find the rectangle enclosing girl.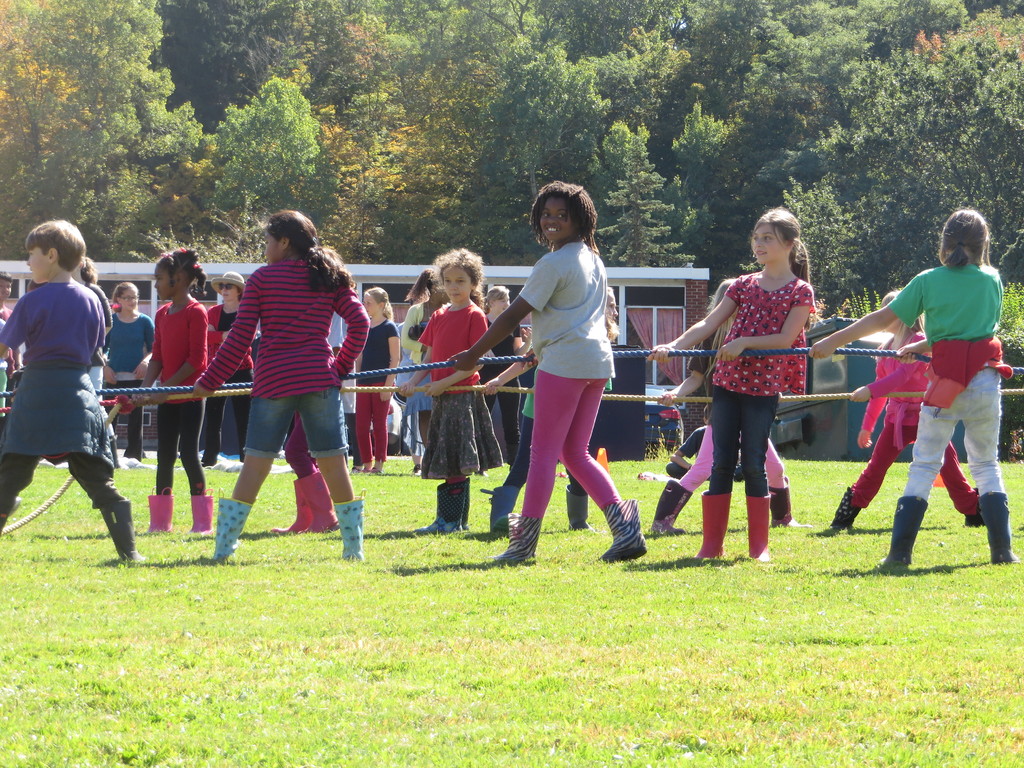
<box>487,284,609,542</box>.
